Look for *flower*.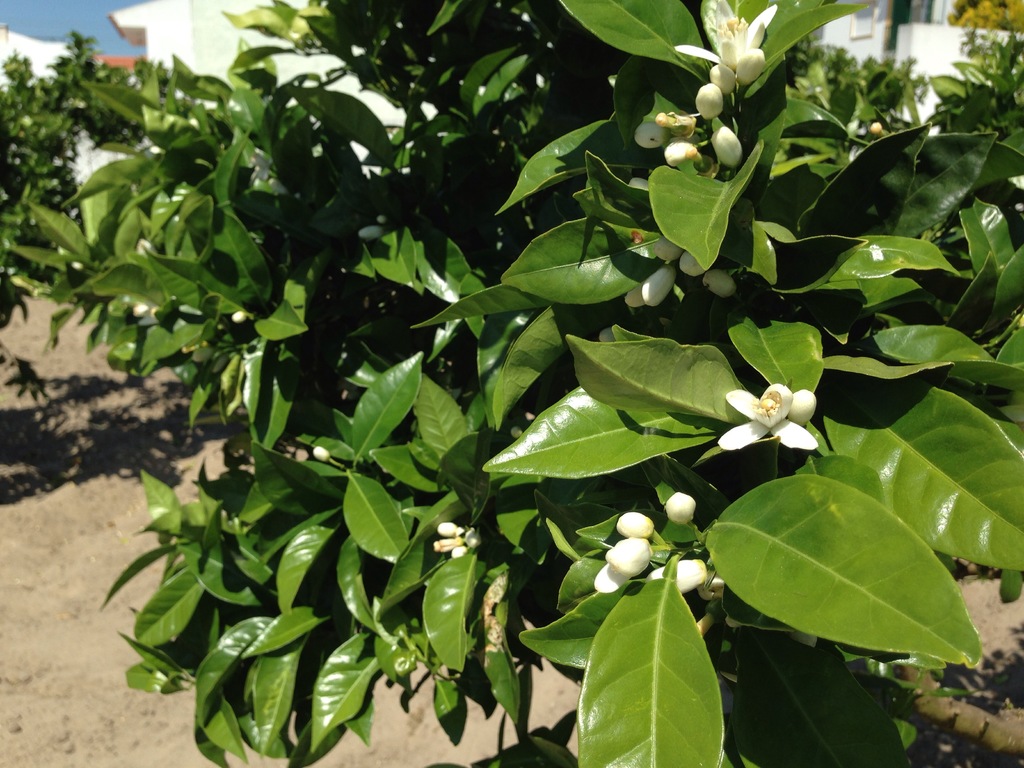
Found: BBox(674, 0, 771, 61).
